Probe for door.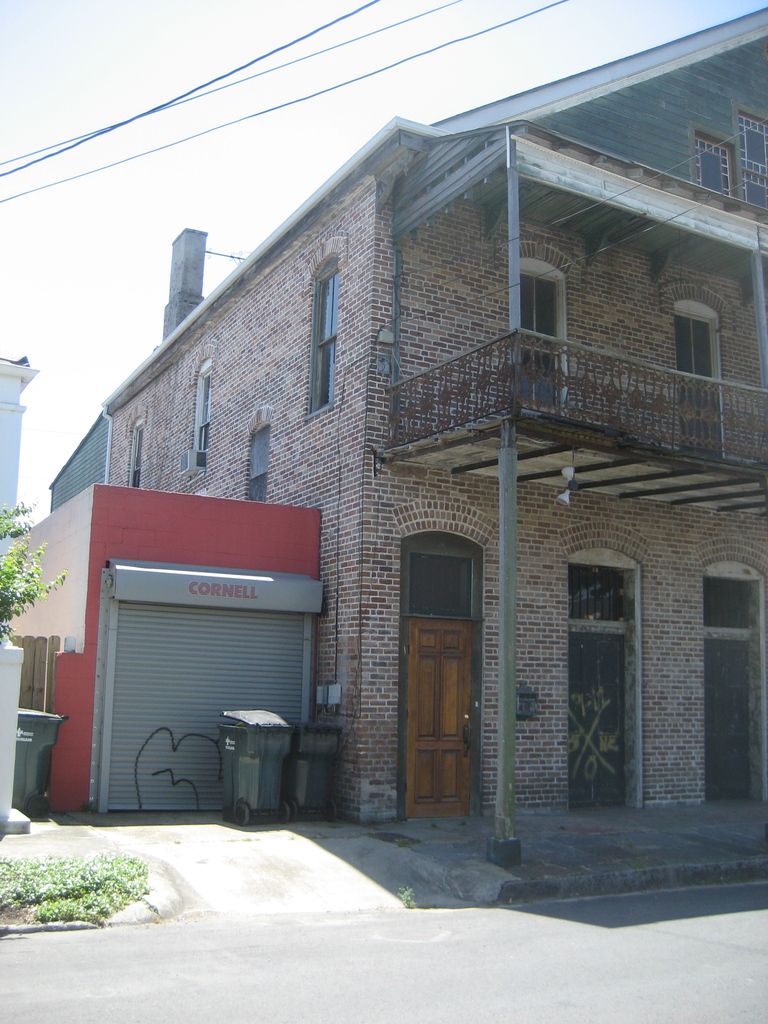
Probe result: (left=706, top=641, right=753, bottom=804).
